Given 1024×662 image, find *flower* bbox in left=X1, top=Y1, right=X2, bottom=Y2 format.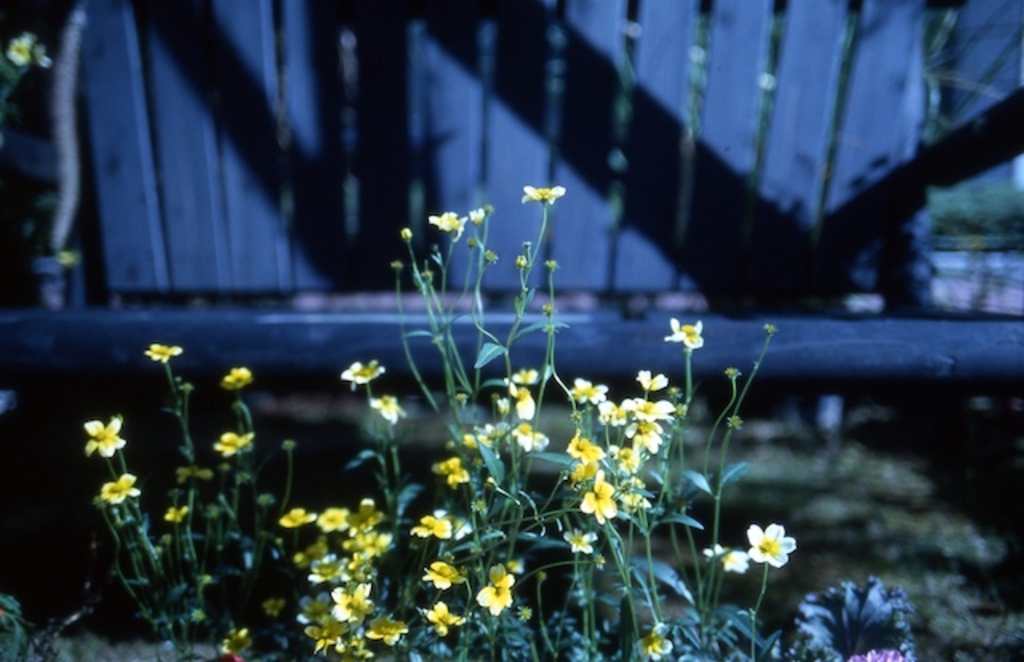
left=283, top=440, right=294, bottom=454.
